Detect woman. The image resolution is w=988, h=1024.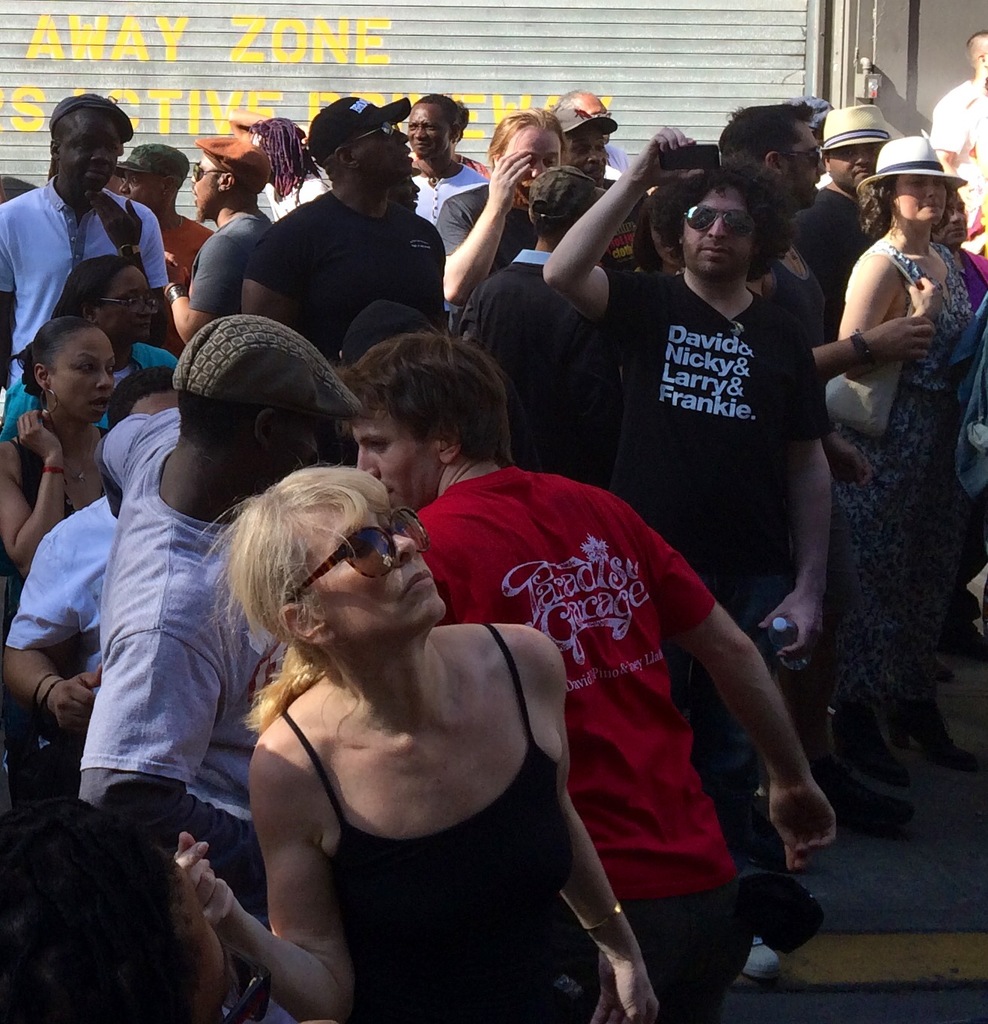
pyautogui.locateOnScreen(163, 449, 661, 1023).
